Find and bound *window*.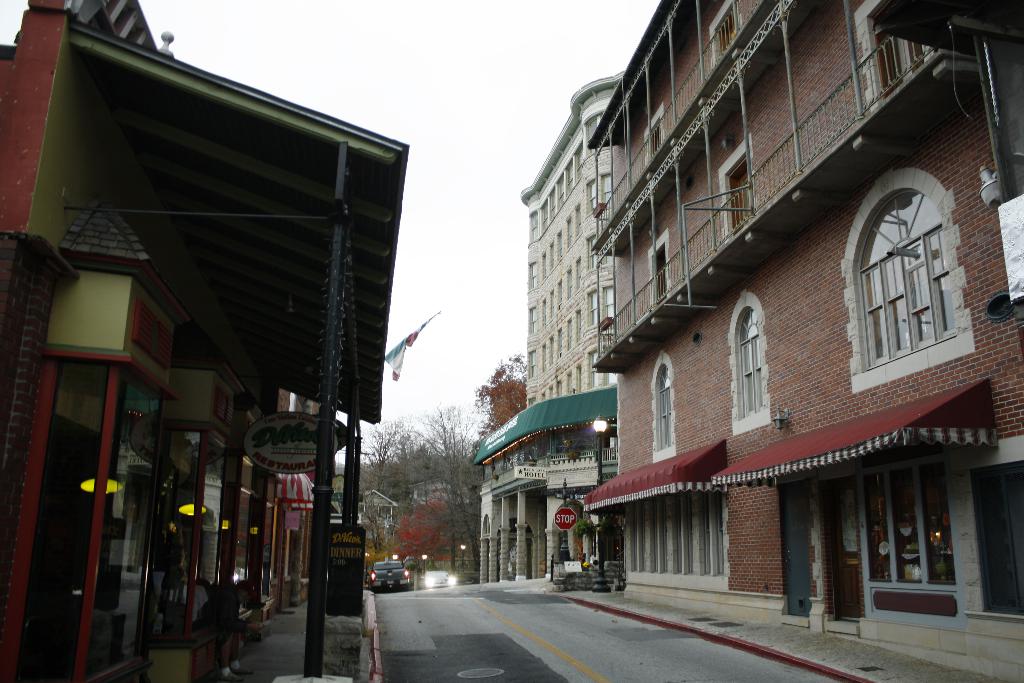
Bound: 548:292:554:314.
